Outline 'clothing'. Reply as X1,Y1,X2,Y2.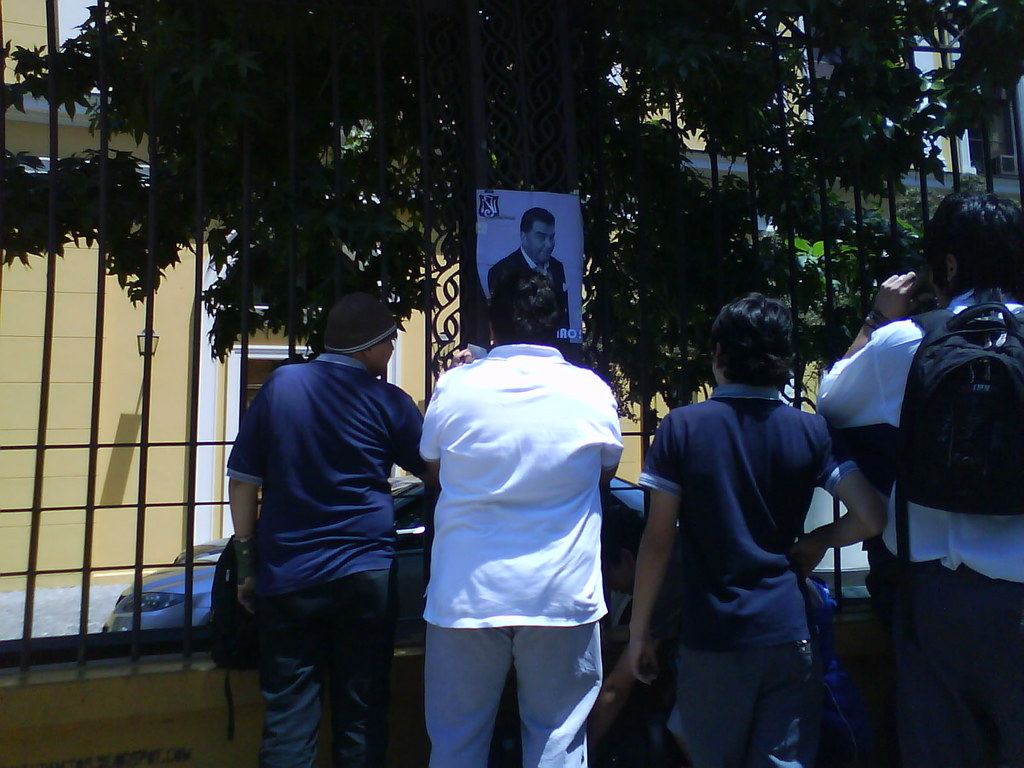
210,296,434,762.
